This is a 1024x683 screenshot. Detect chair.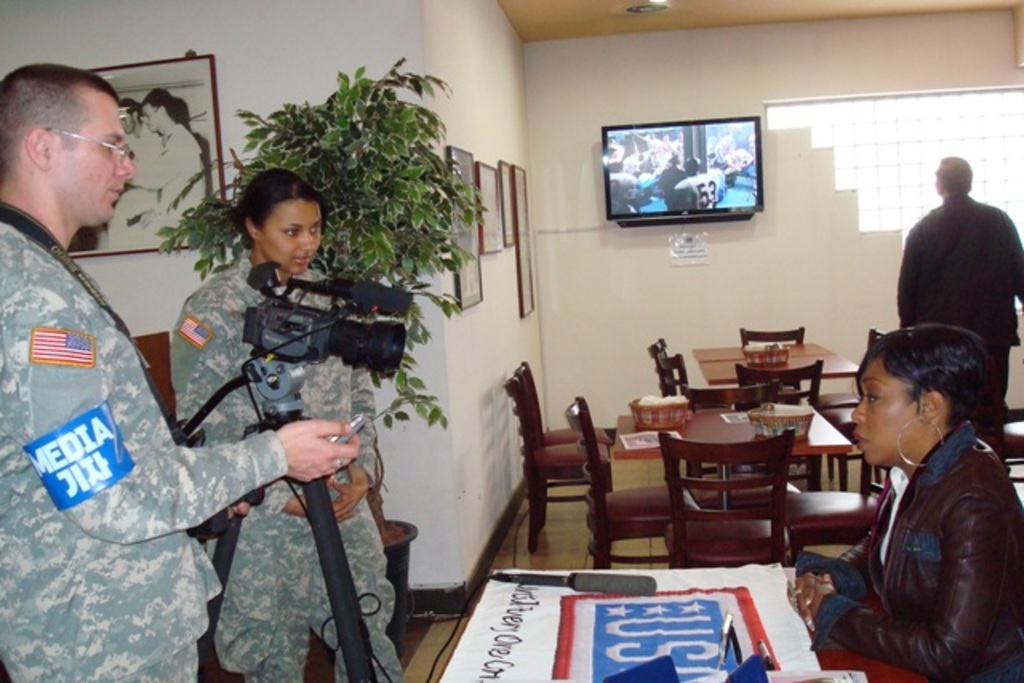
(left=658, top=430, right=798, bottom=571).
